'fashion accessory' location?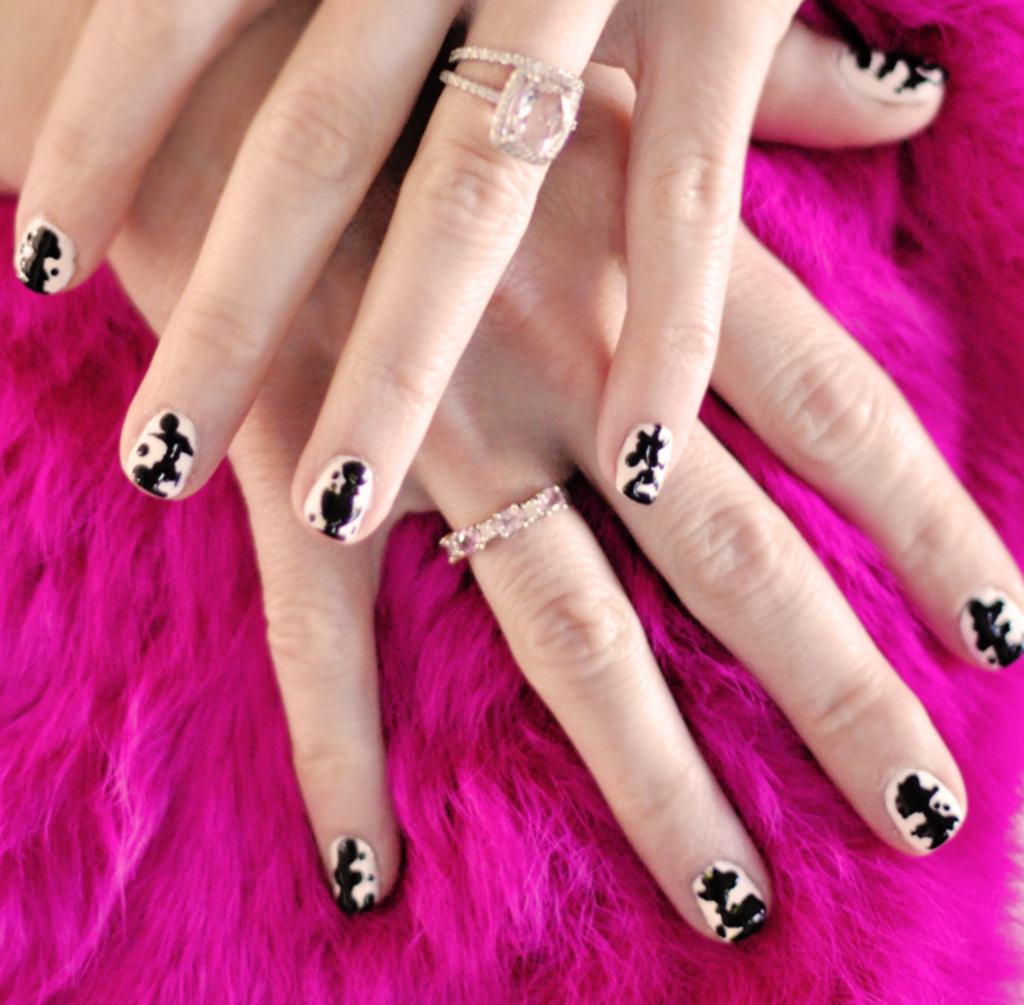
pyautogui.locateOnScreen(618, 427, 669, 504)
